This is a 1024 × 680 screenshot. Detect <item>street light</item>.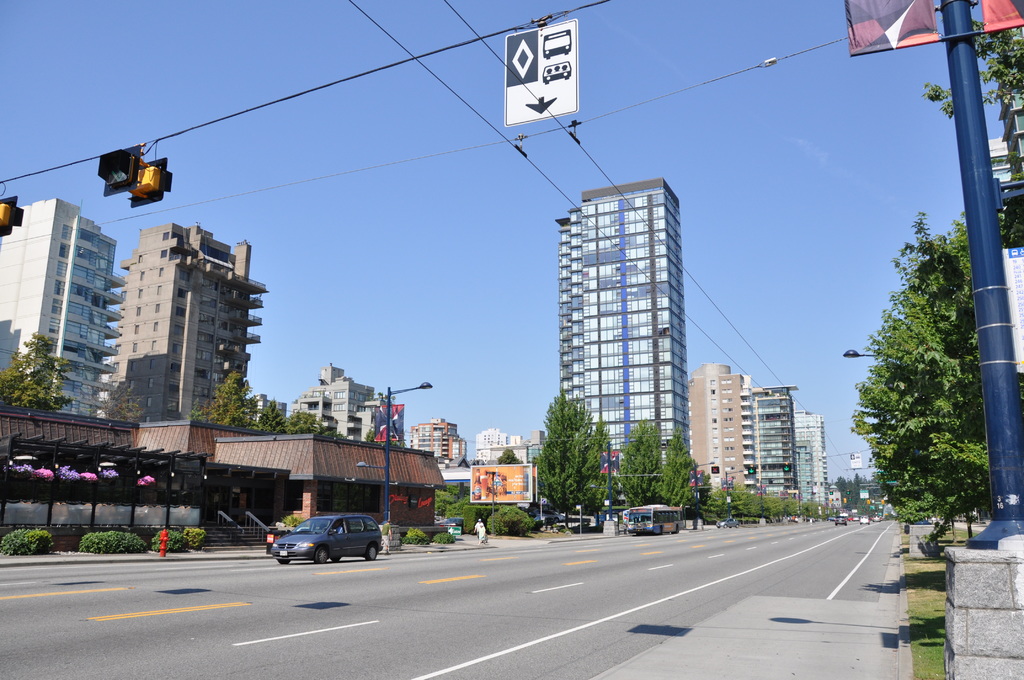
box=[690, 457, 719, 519].
